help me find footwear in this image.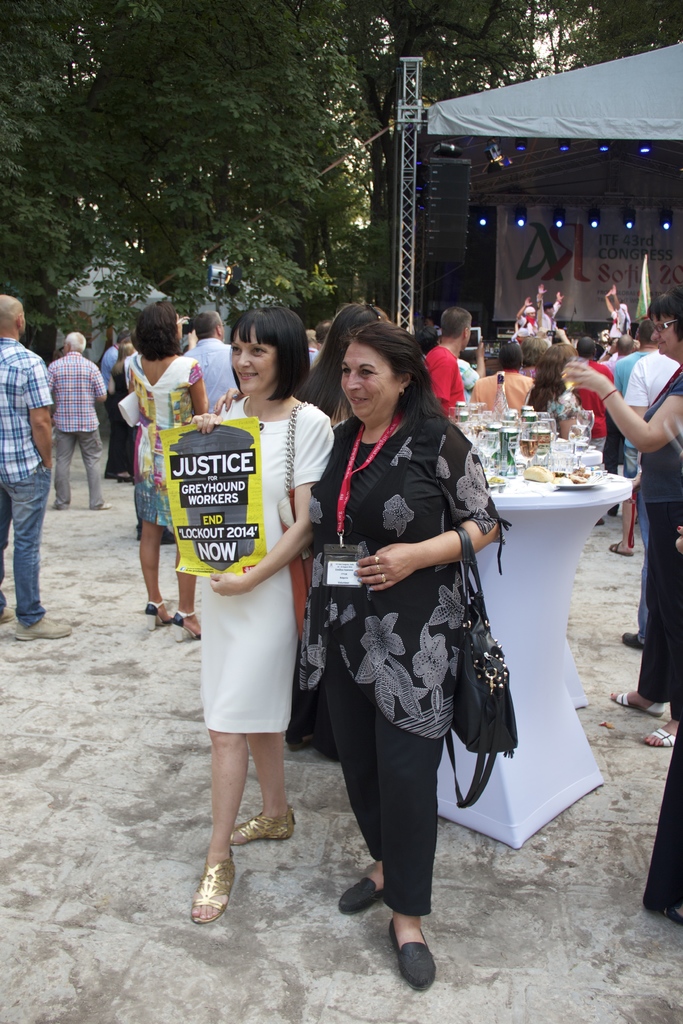
Found it: (x1=0, y1=602, x2=9, y2=628).
